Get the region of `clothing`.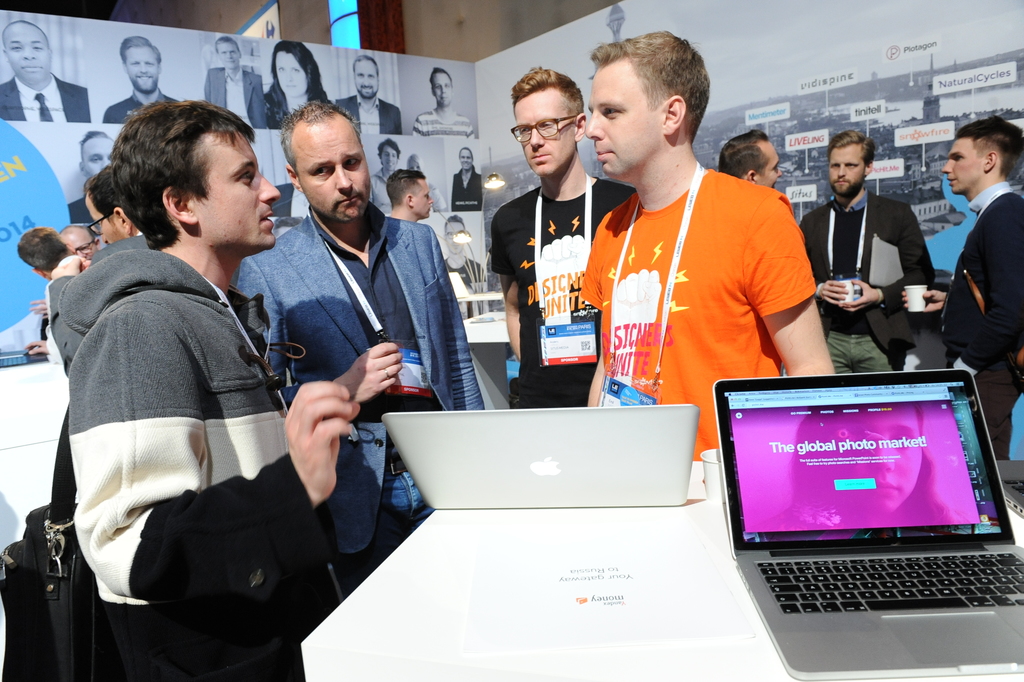
[66, 190, 105, 228].
